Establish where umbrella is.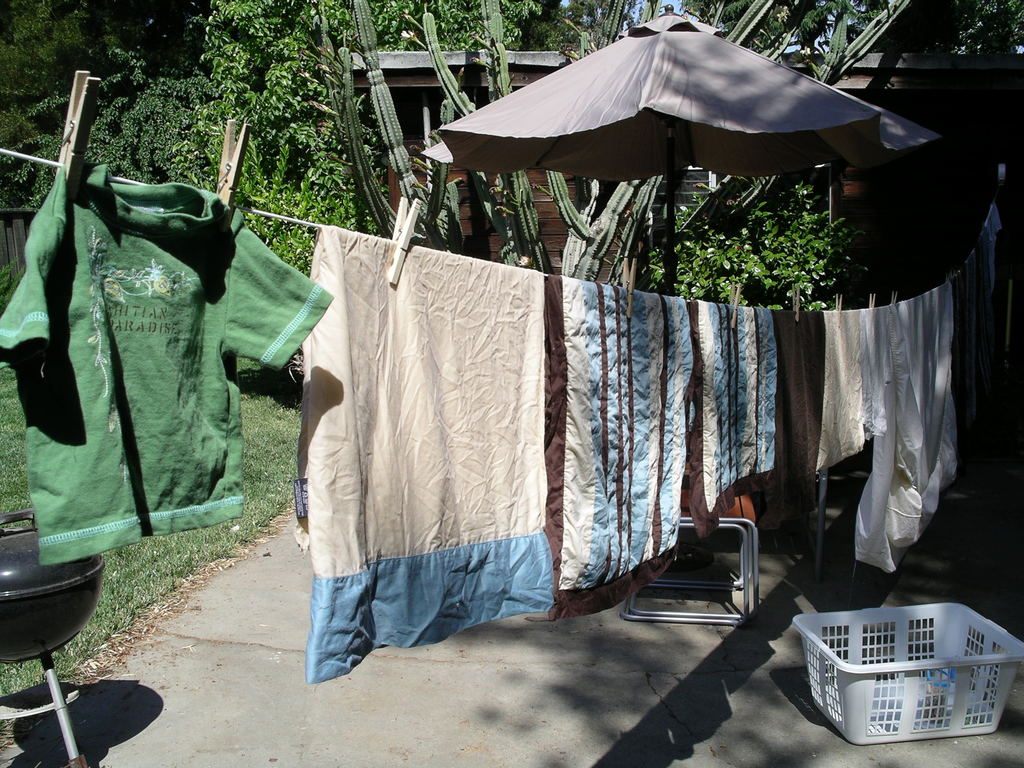
Established at 424/7/954/388.
